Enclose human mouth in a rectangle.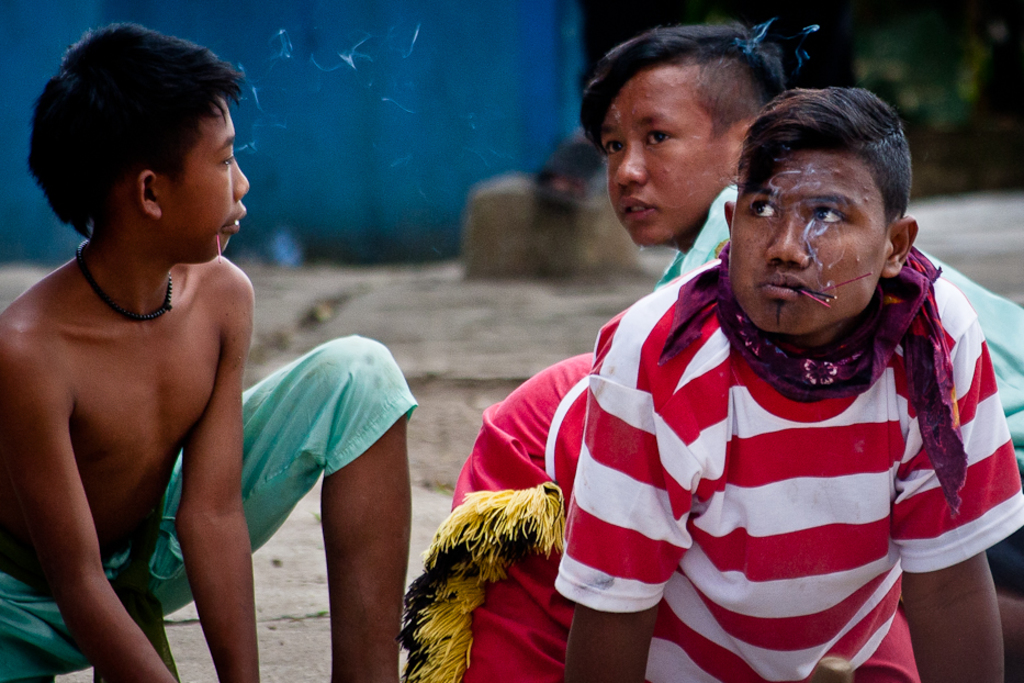
{"left": 753, "top": 269, "right": 814, "bottom": 305}.
